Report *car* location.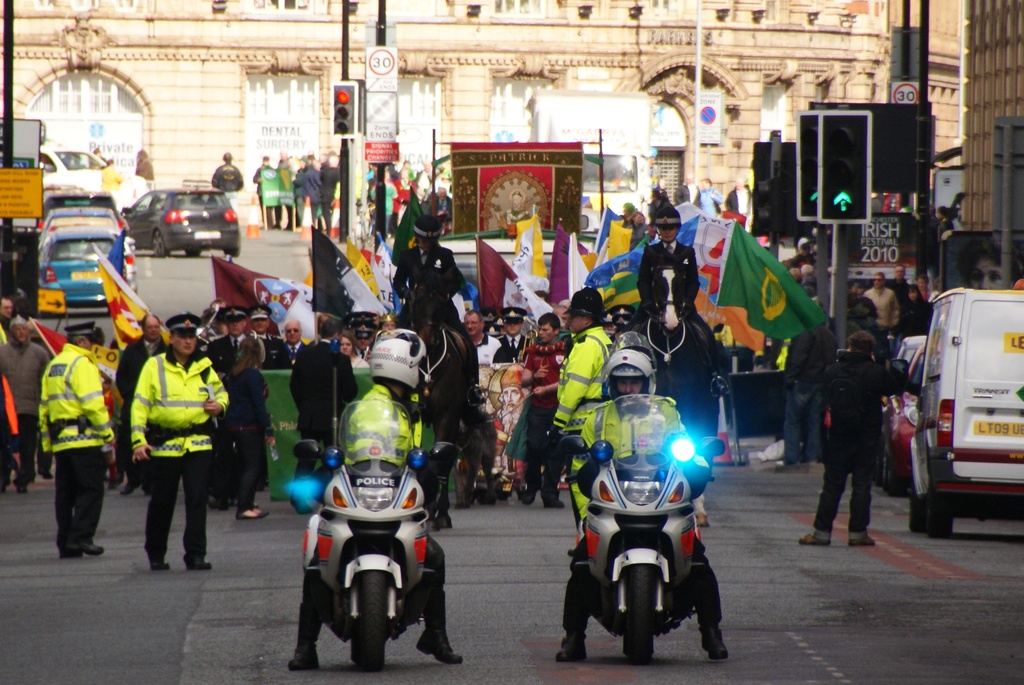
Report: (36, 210, 136, 313).
